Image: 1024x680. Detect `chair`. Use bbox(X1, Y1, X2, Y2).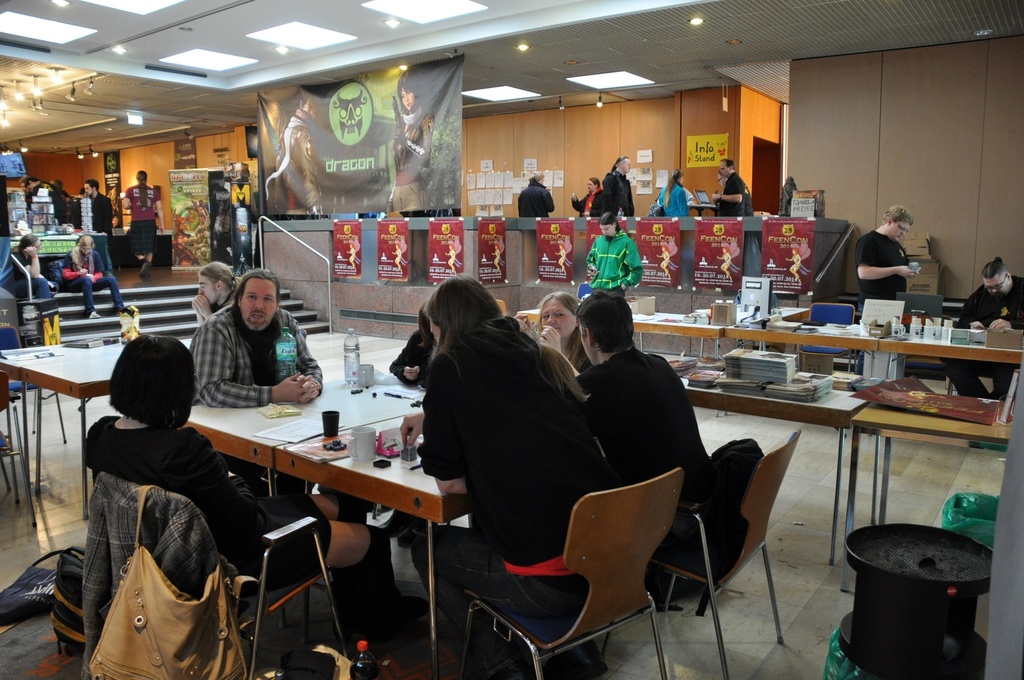
bbox(0, 371, 39, 527).
